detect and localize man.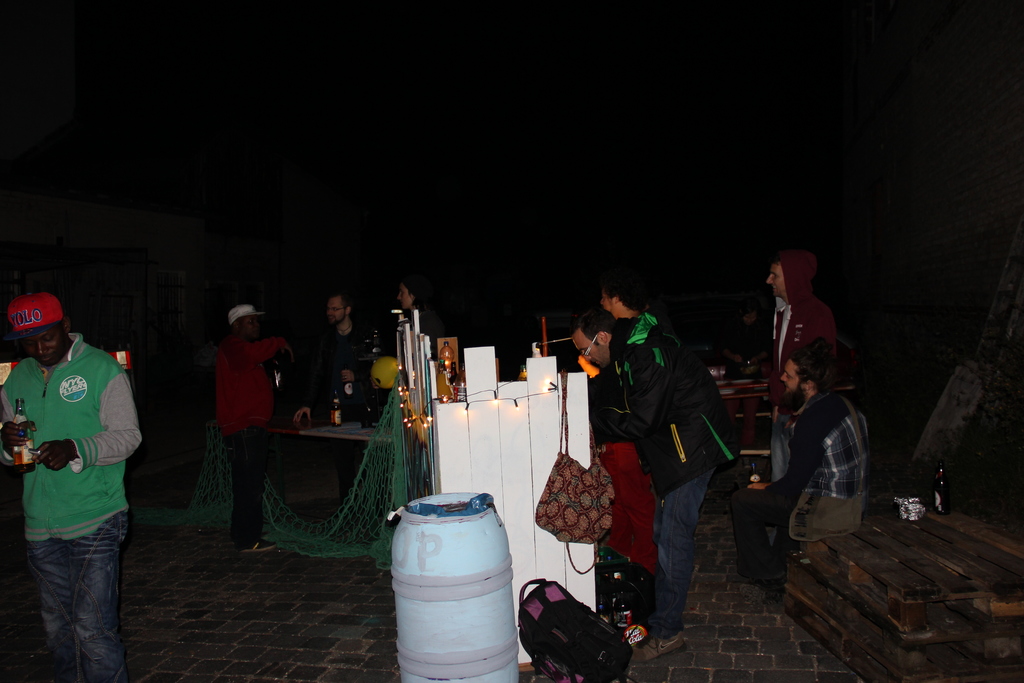
Localized at box(0, 292, 141, 682).
